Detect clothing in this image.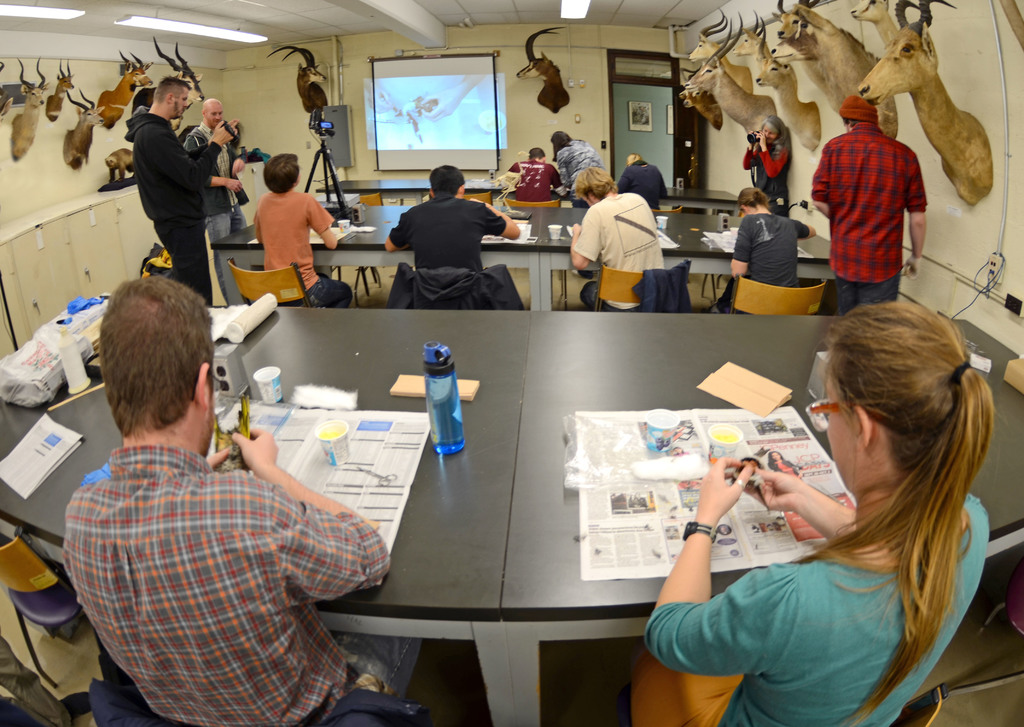
Detection: x1=648, y1=496, x2=989, y2=726.
